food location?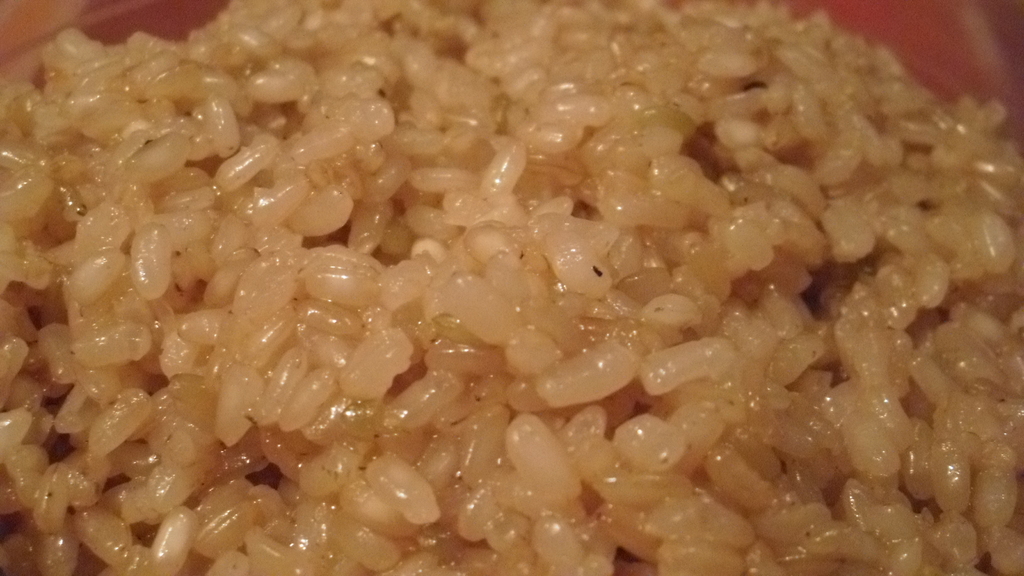
[x1=1, y1=2, x2=1023, y2=575]
